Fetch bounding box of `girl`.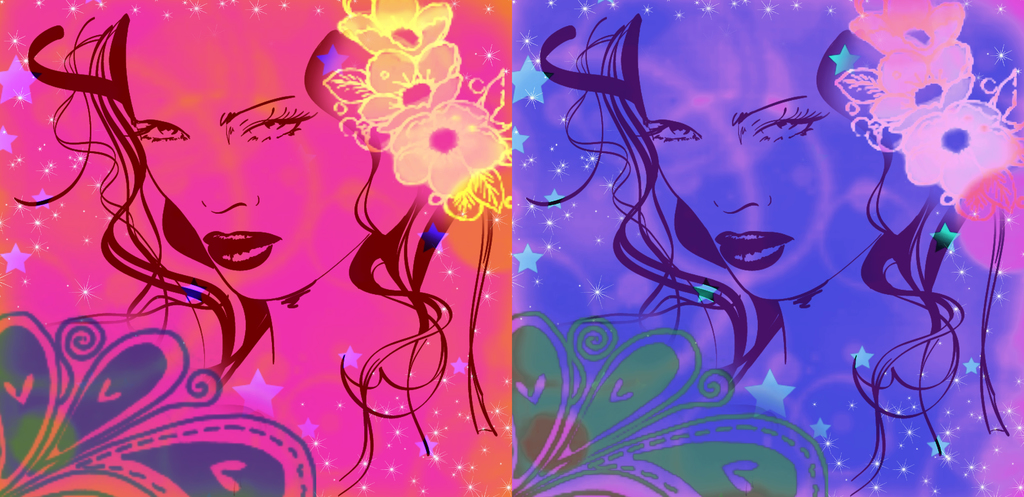
Bbox: locate(6, 0, 499, 496).
